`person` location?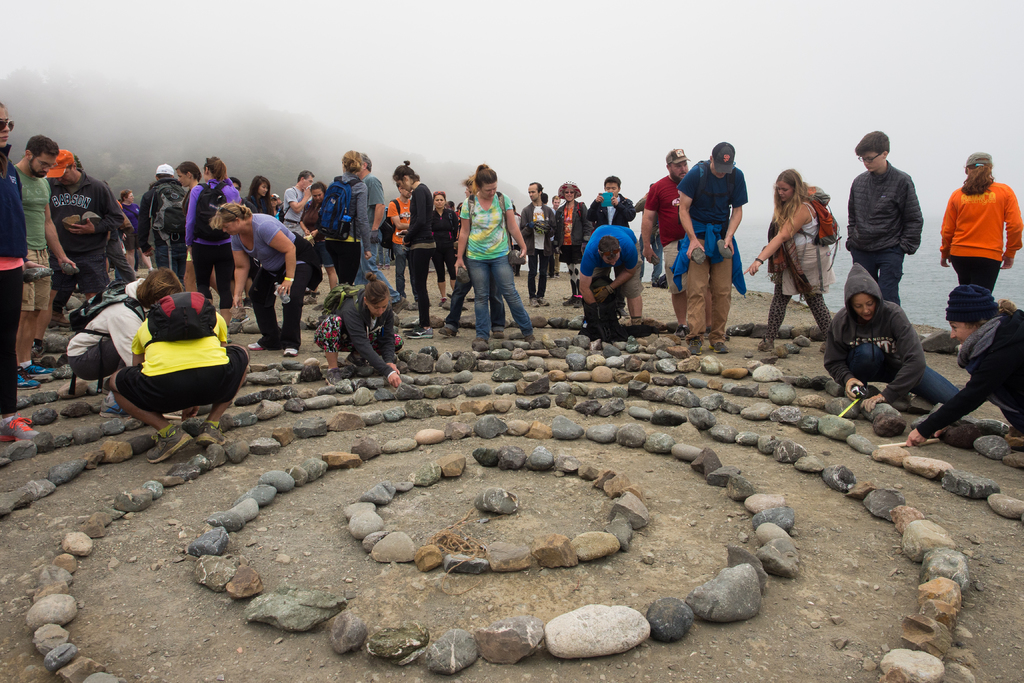
bbox=(900, 279, 1023, 450)
